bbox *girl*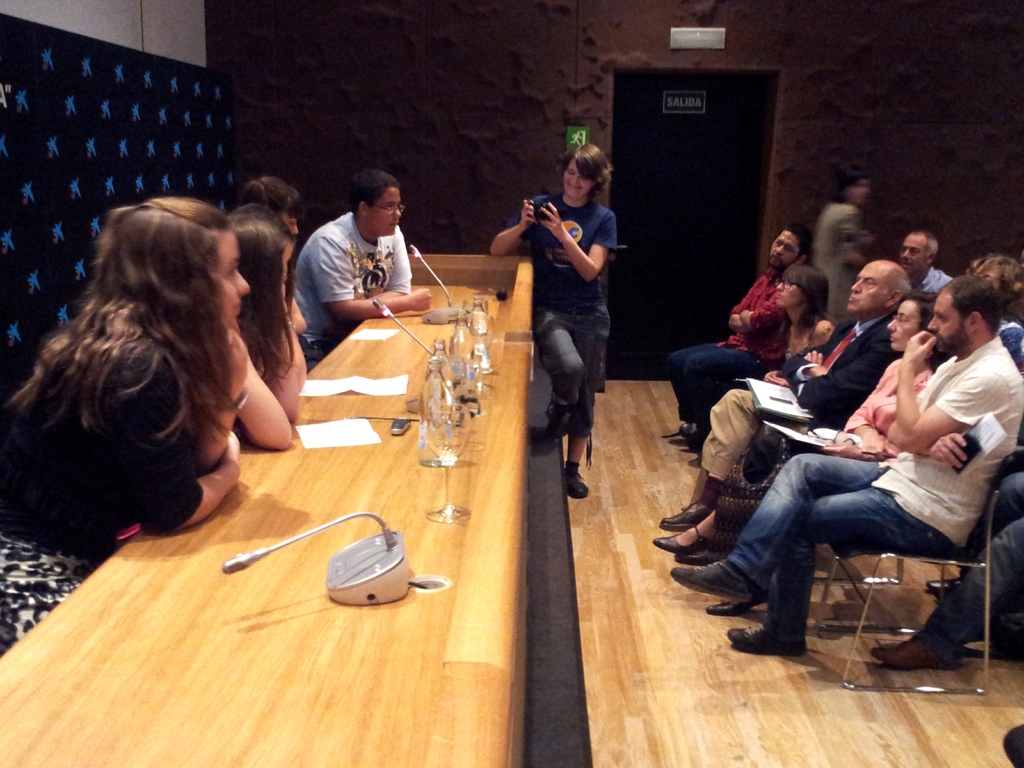
0, 196, 252, 653
